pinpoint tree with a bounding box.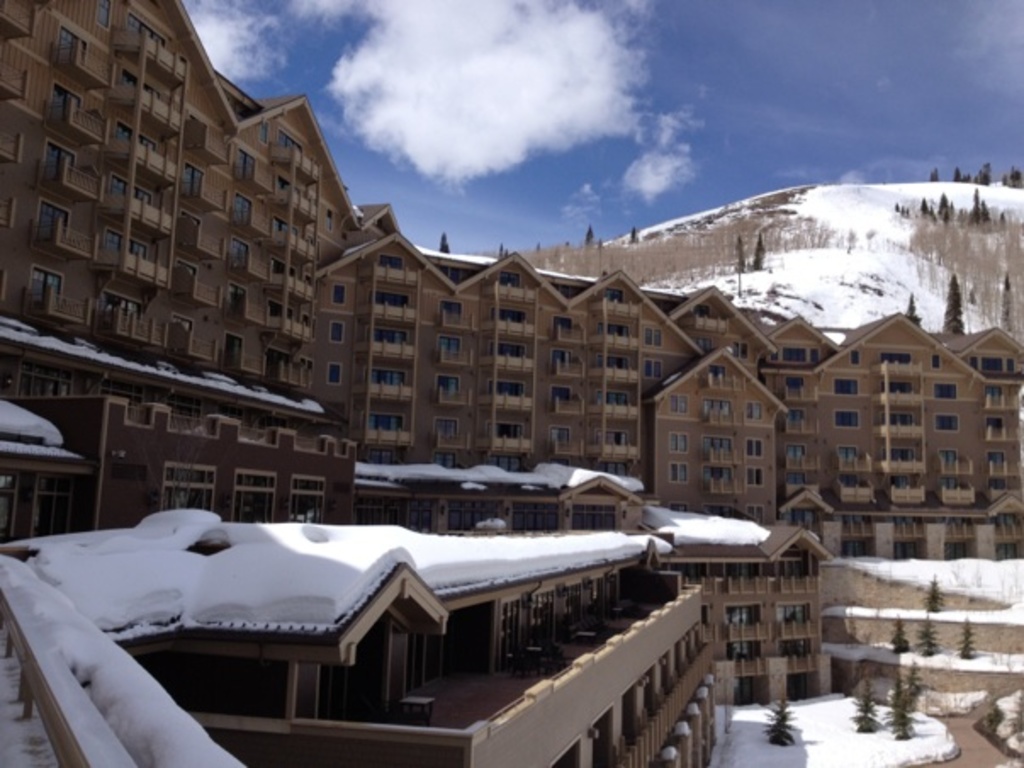
pyautogui.locateOnScreen(1012, 168, 1022, 192).
